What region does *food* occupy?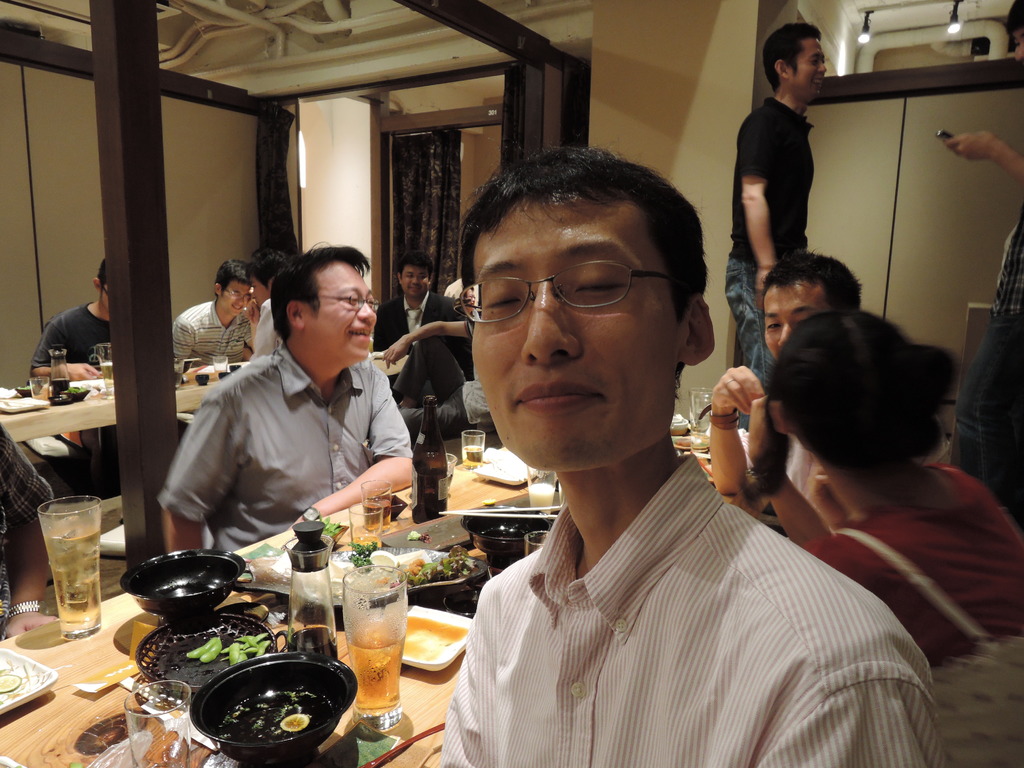
locate(282, 712, 313, 734).
